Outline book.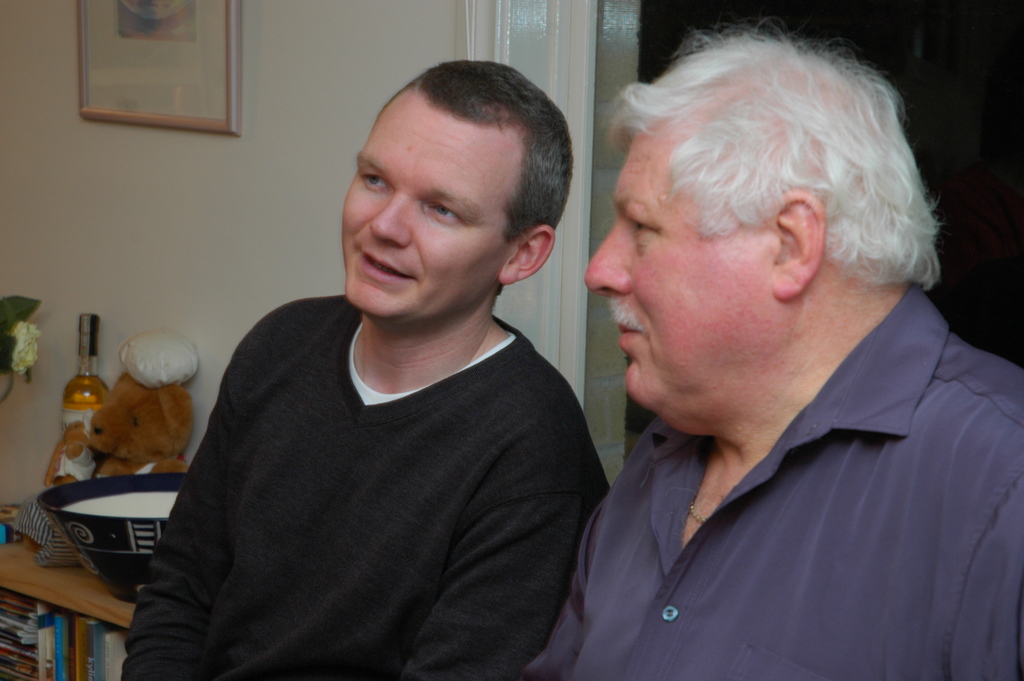
Outline: l=48, t=612, r=68, b=680.
